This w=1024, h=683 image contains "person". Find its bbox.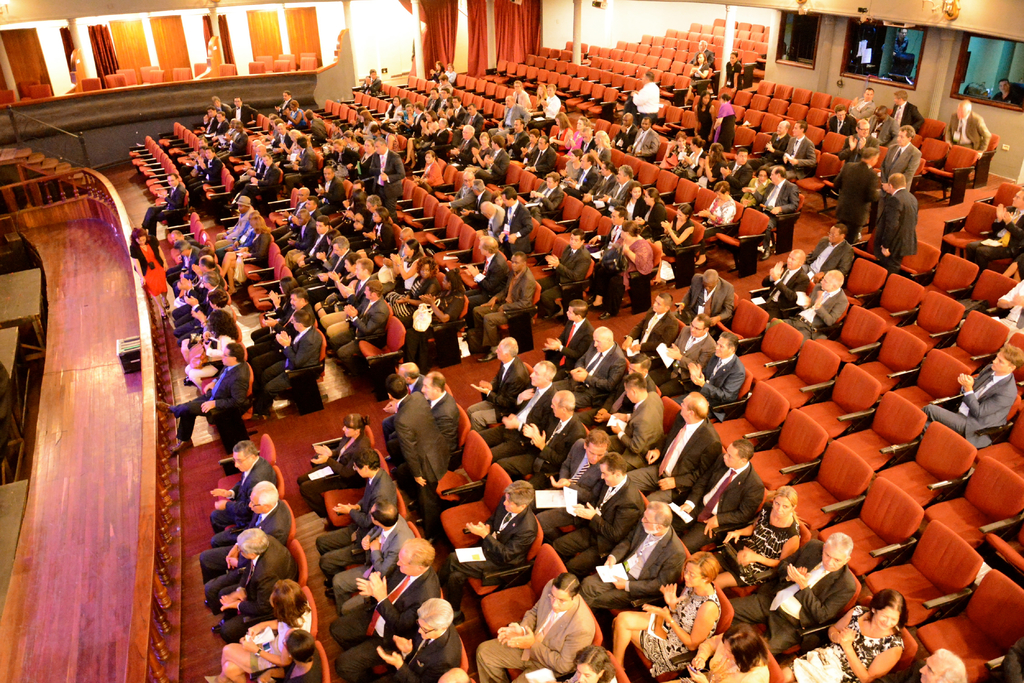
Rect(841, 117, 877, 163).
